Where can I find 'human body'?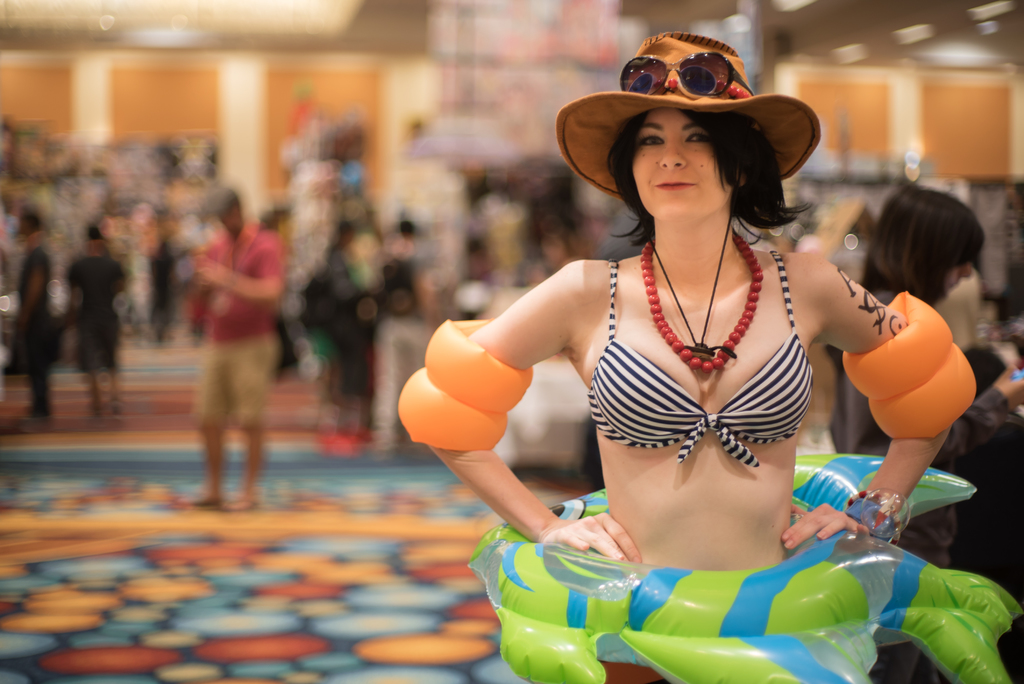
You can find it at 838 282 1023 671.
